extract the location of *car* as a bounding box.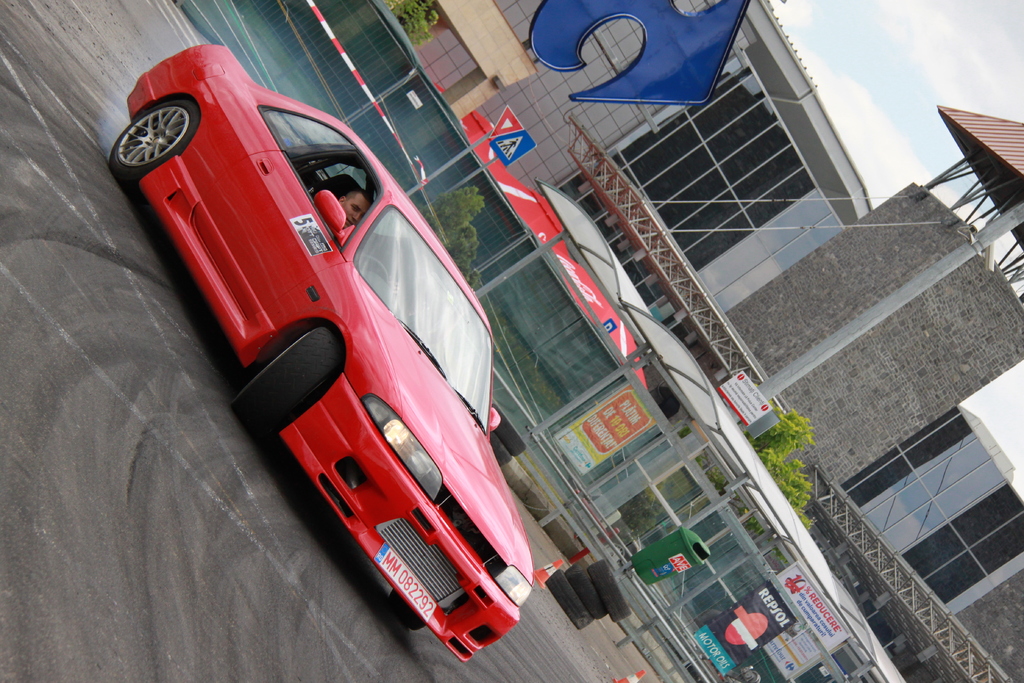
box=[129, 71, 534, 647].
